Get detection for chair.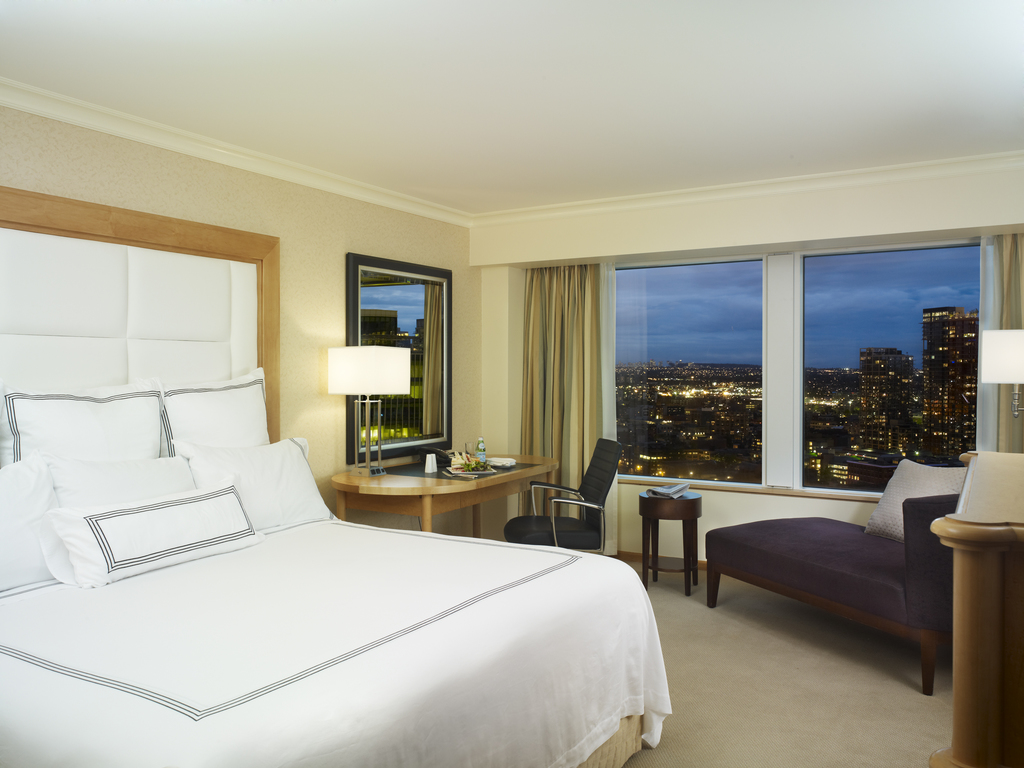
Detection: [500, 439, 627, 555].
